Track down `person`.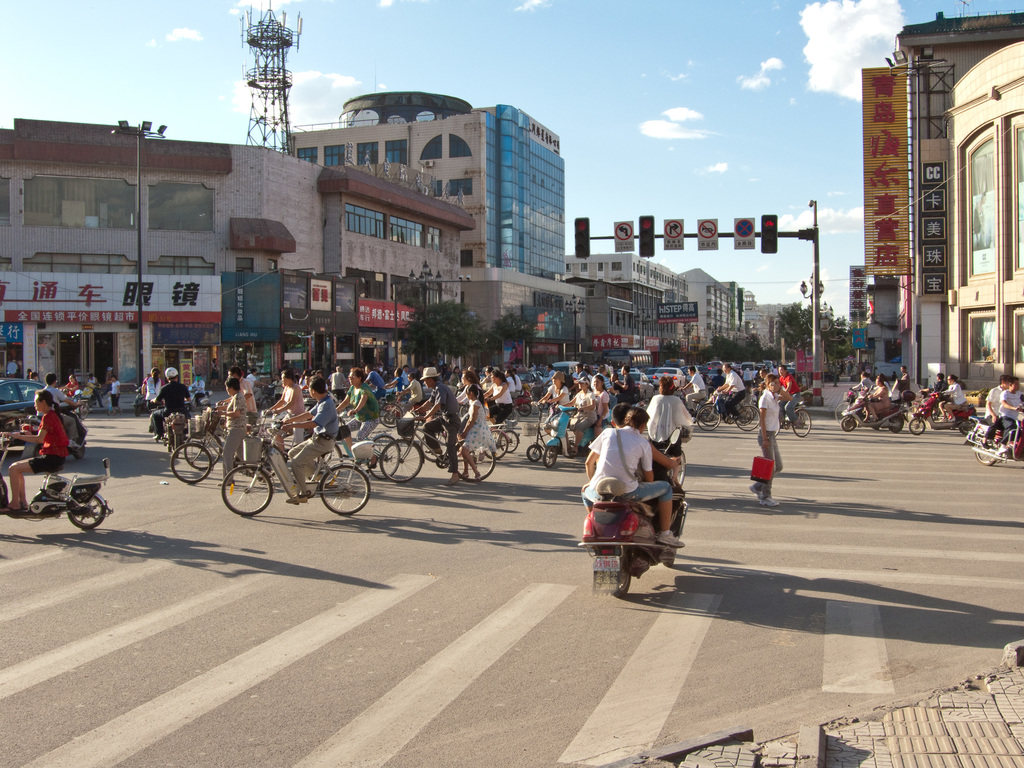
Tracked to x1=898, y1=365, x2=915, y2=390.
